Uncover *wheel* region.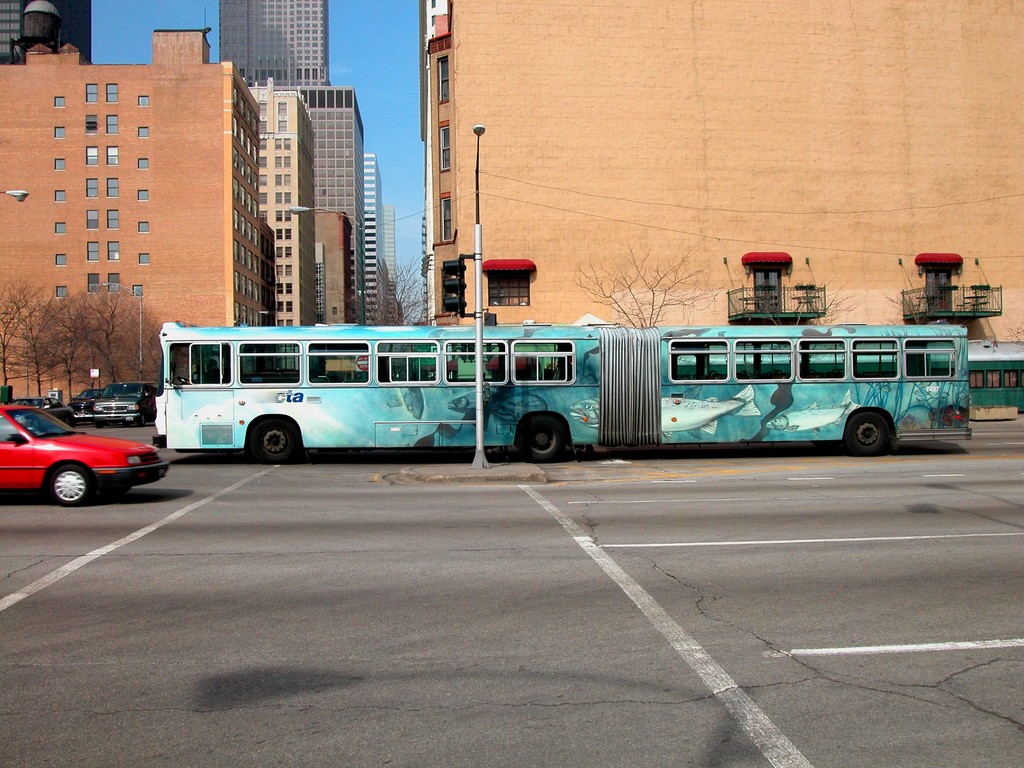
Uncovered: <bbox>248, 416, 300, 463</bbox>.
